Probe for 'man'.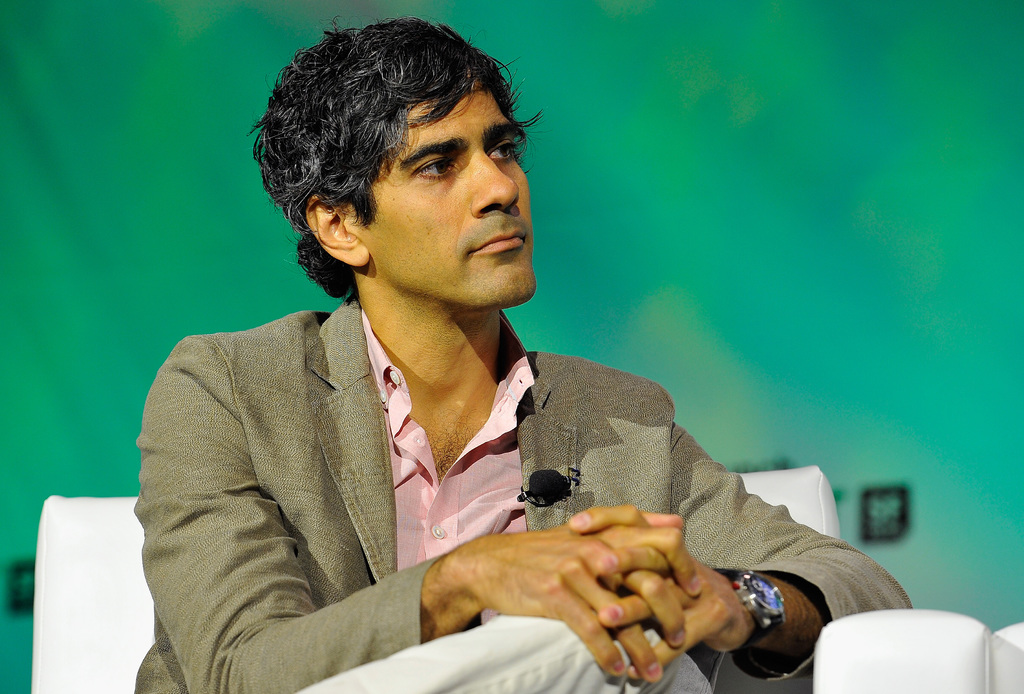
Probe result: Rect(134, 45, 840, 693).
